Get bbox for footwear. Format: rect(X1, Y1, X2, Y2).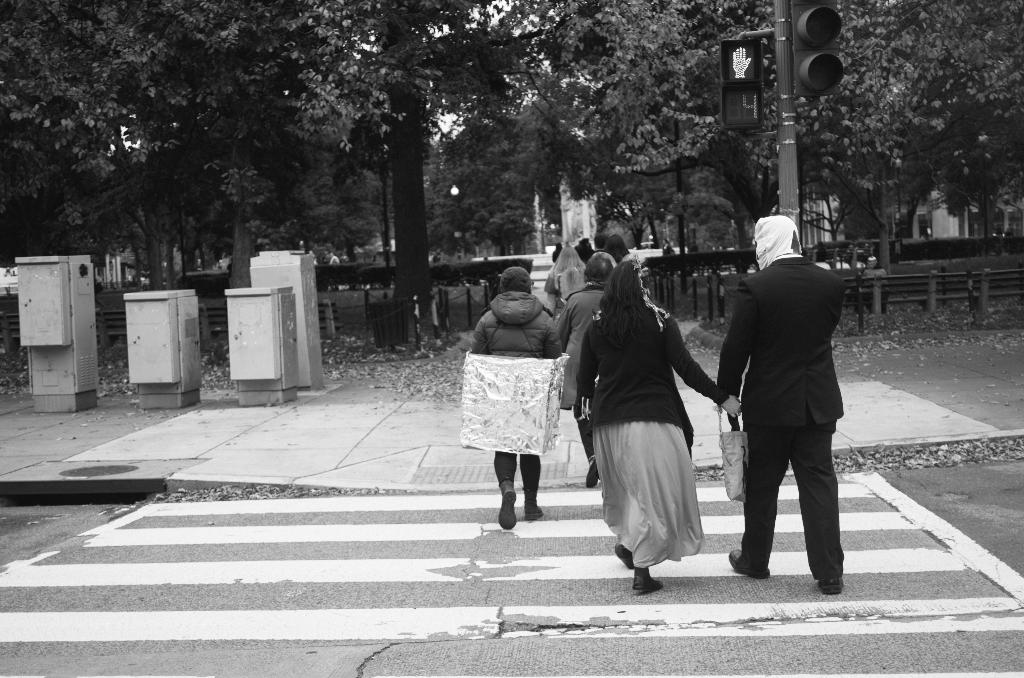
rect(728, 547, 771, 580).
